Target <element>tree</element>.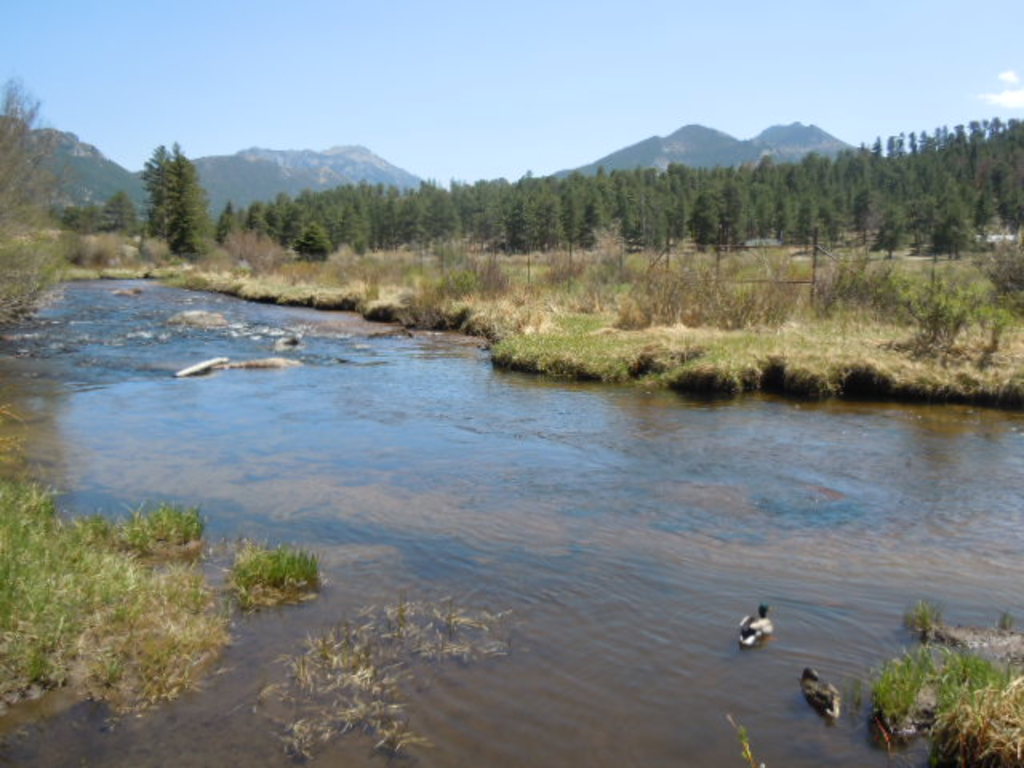
Target region: 166:141:214:262.
